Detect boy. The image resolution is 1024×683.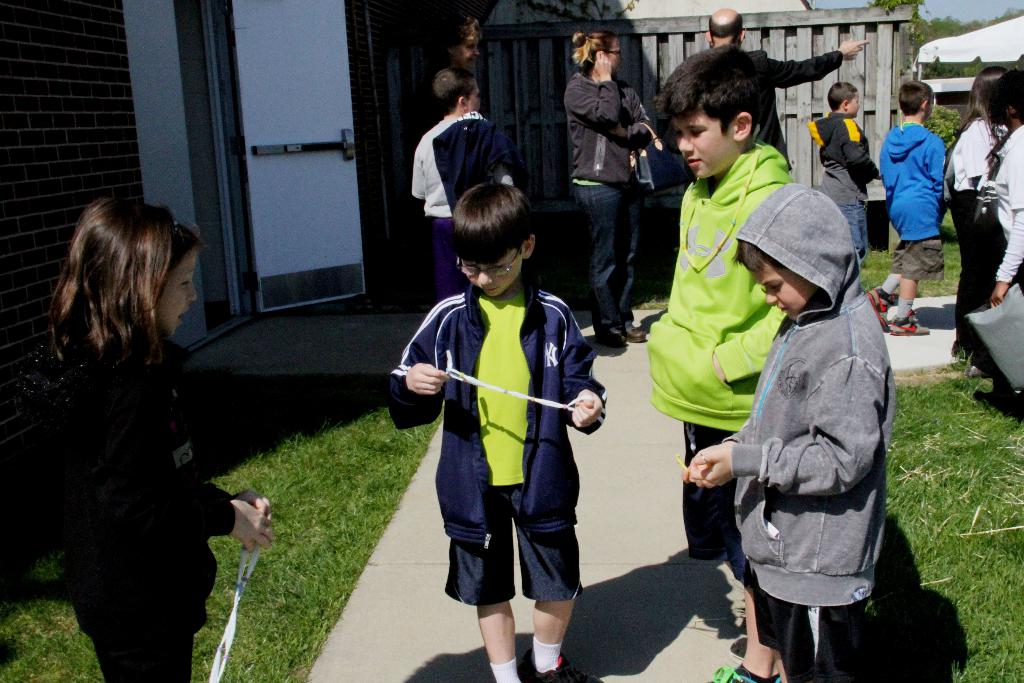
689, 183, 888, 682.
